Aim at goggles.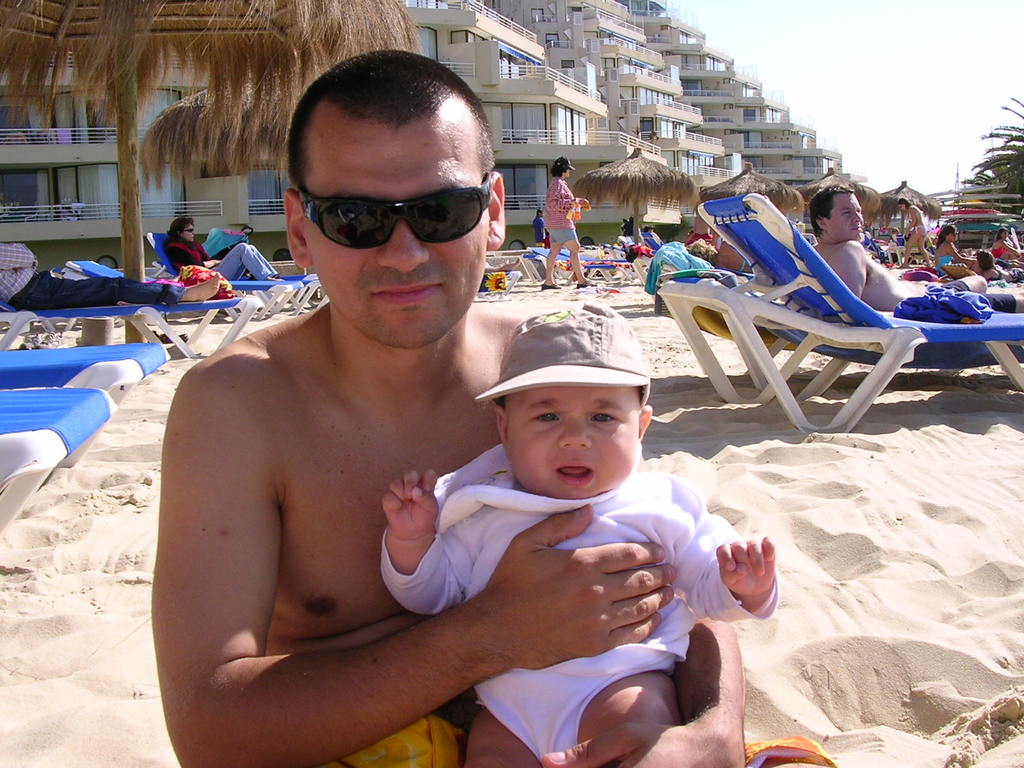
Aimed at [left=300, top=179, right=502, bottom=261].
